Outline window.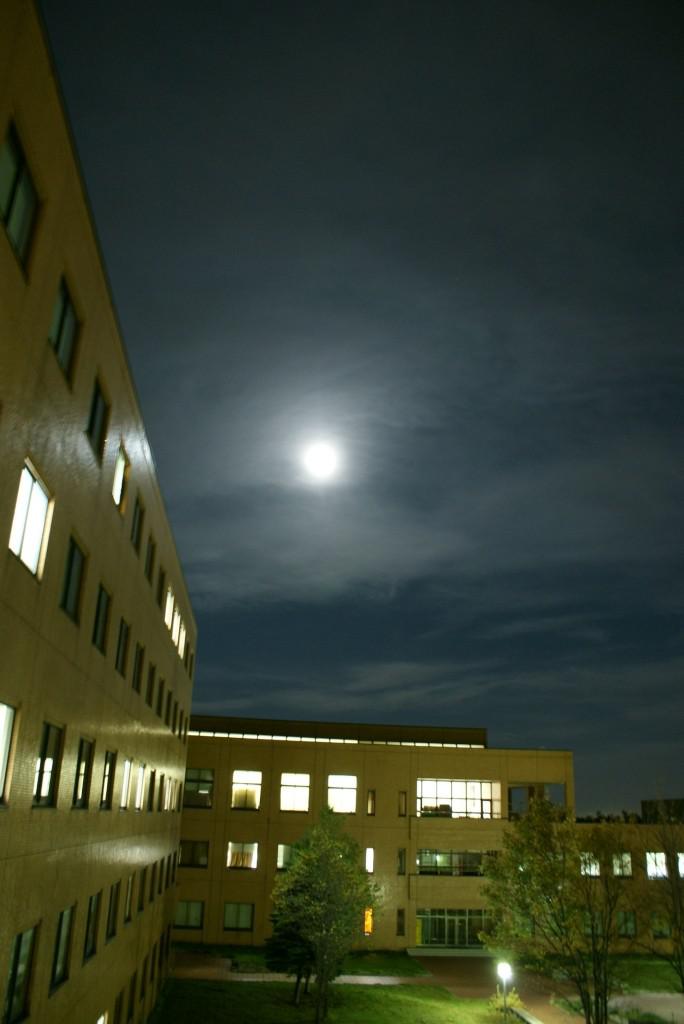
Outline: [x1=47, y1=269, x2=86, y2=383].
